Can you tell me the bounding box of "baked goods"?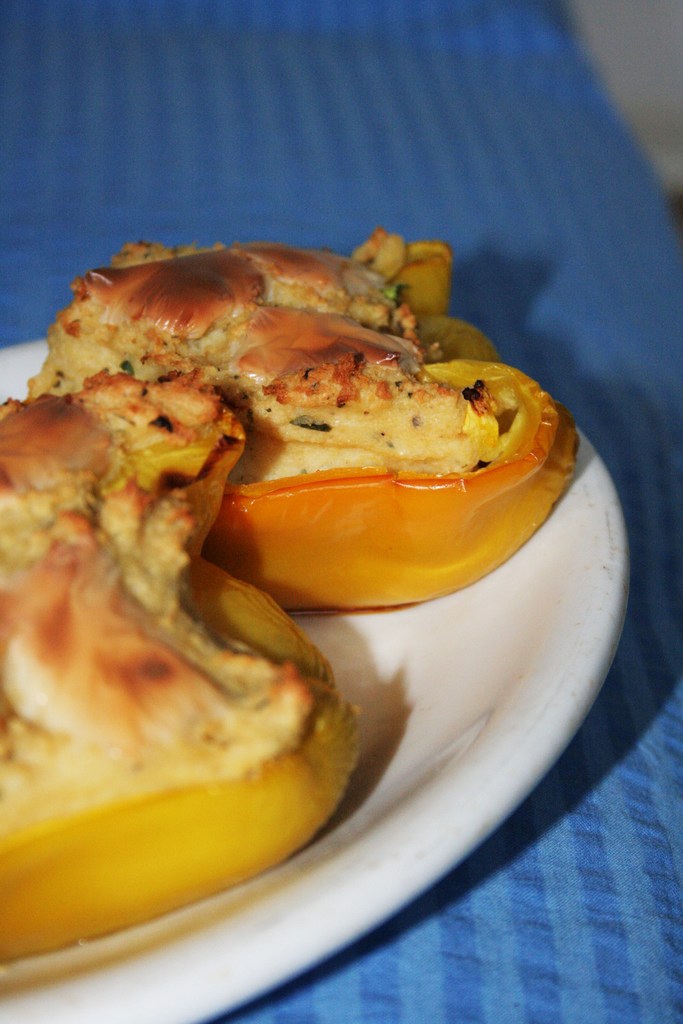
bbox=(0, 368, 365, 964).
